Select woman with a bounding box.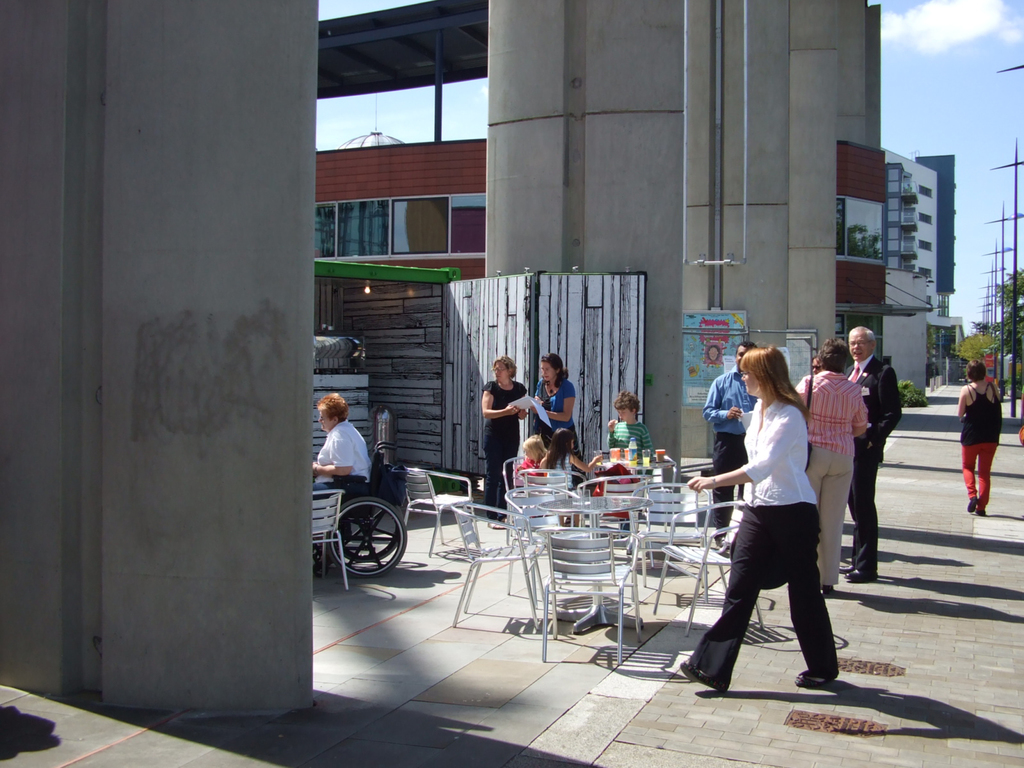
crop(313, 392, 374, 572).
